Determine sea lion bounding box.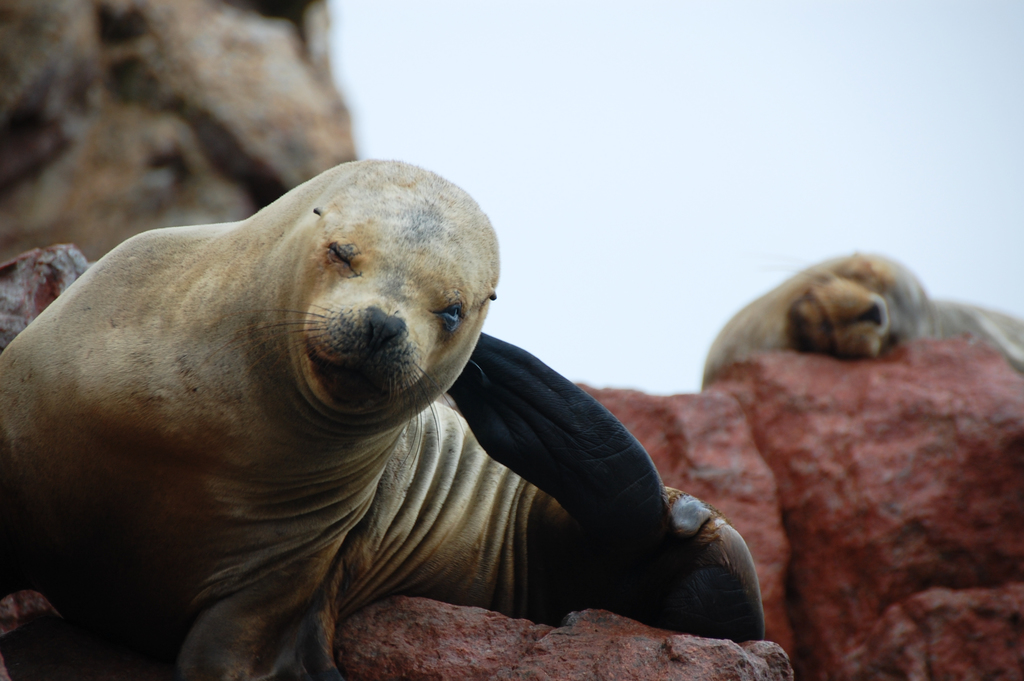
Determined: [x1=701, y1=249, x2=1023, y2=396].
